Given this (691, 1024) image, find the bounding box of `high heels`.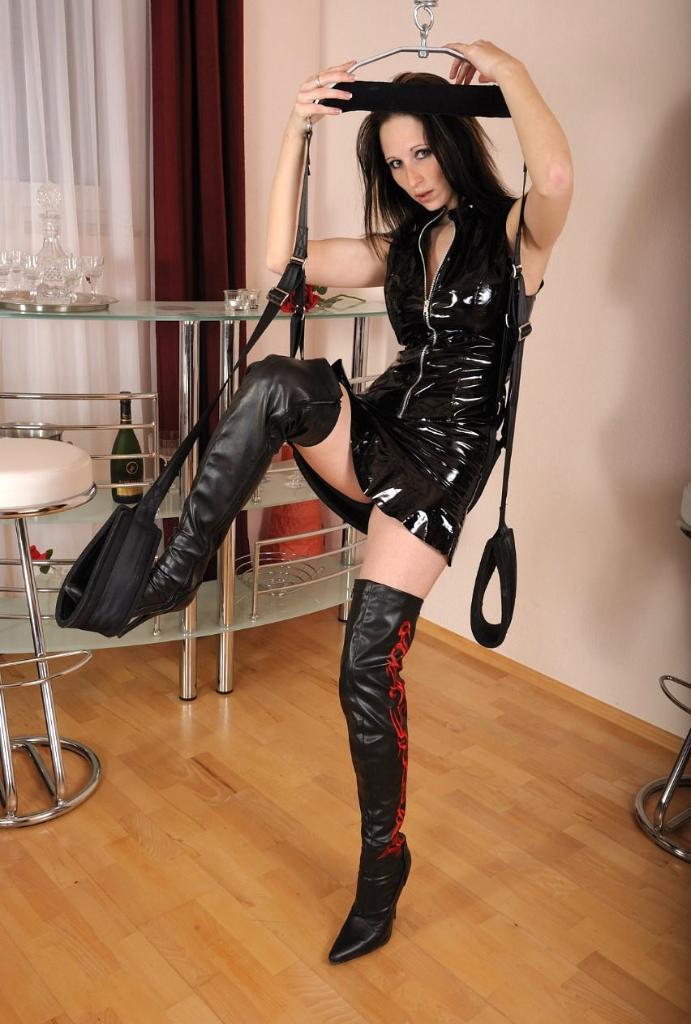
<bbox>333, 581, 423, 965</bbox>.
